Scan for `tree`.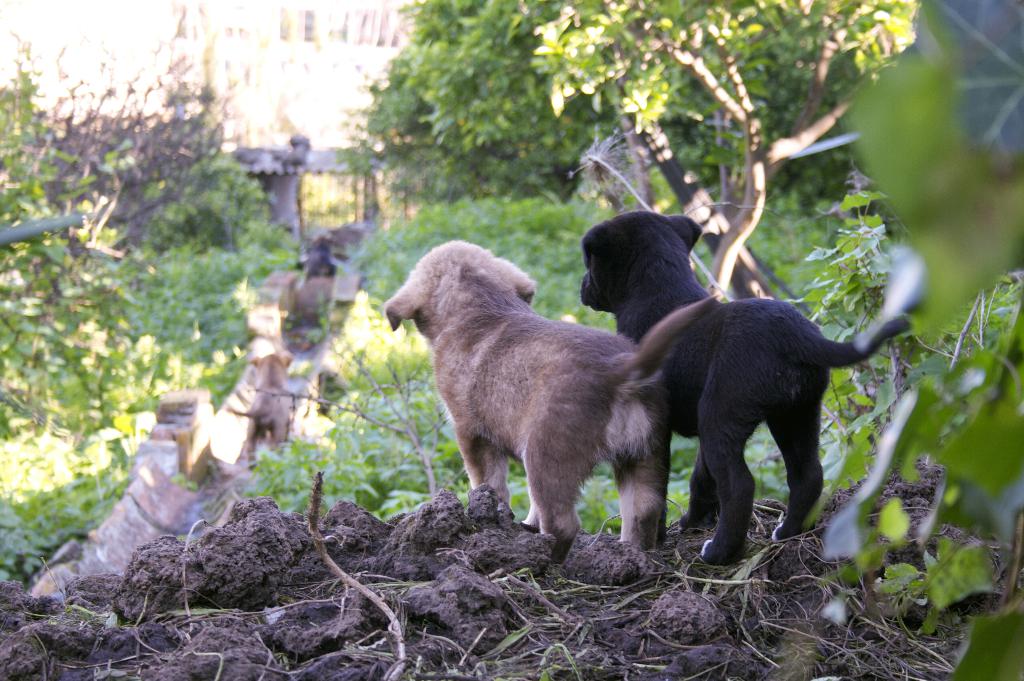
Scan result: box(527, 0, 924, 297).
